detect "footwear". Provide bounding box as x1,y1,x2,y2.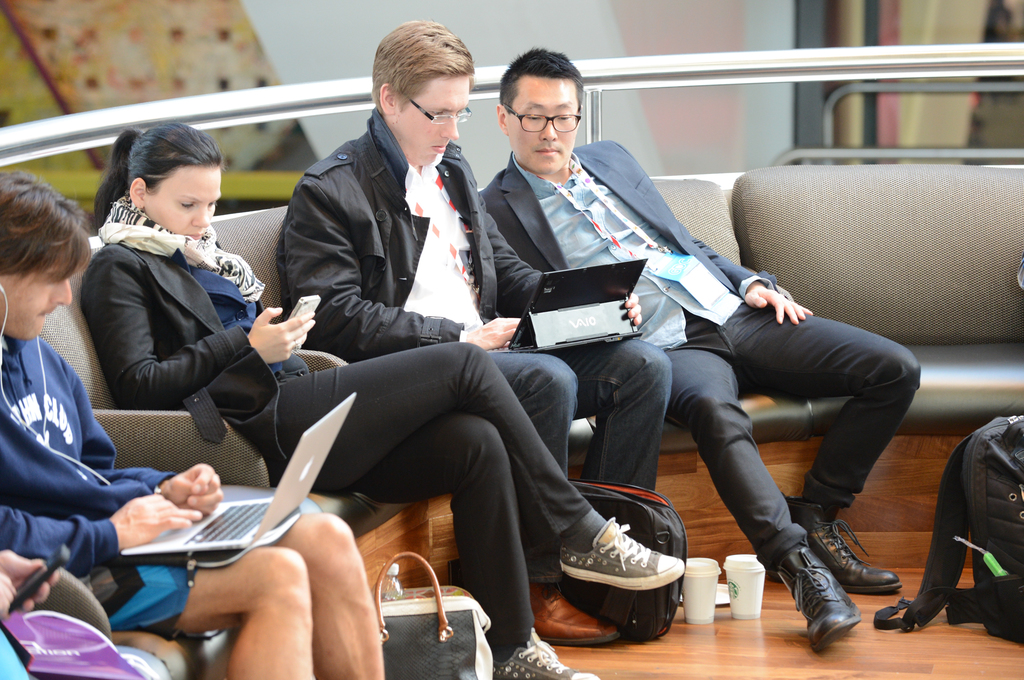
525,582,628,654.
